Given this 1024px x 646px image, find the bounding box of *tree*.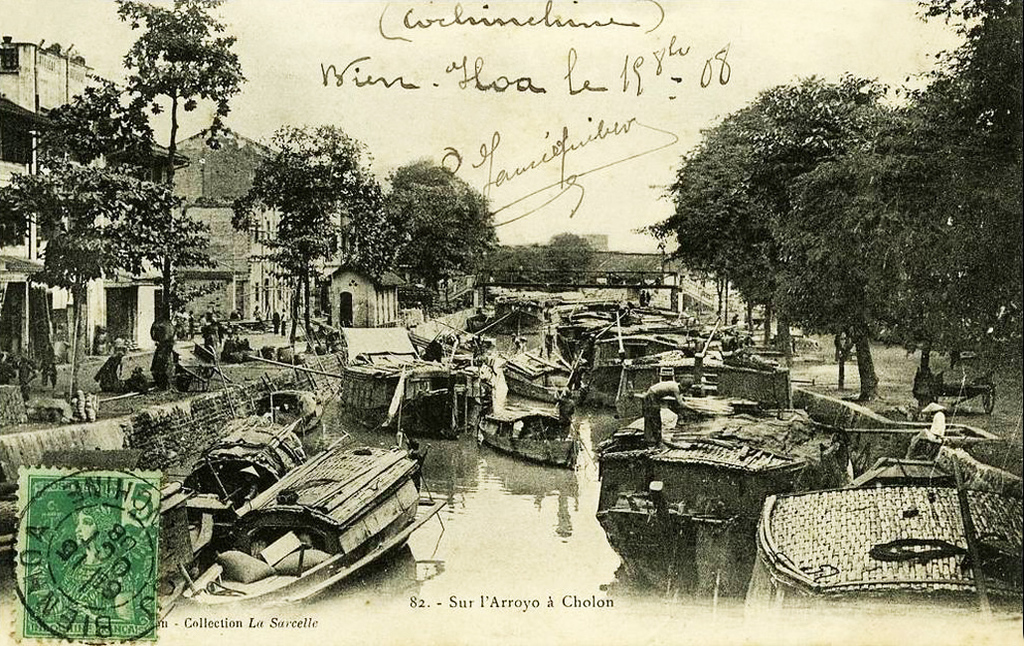
box(495, 244, 550, 292).
